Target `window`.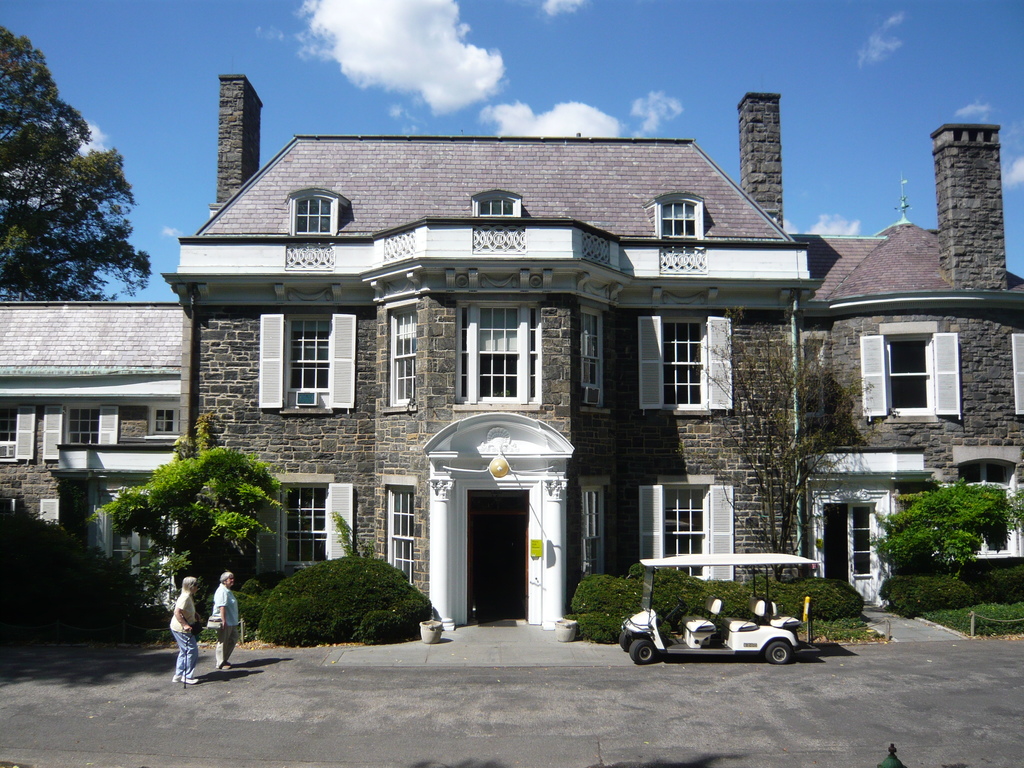
Target region: {"x1": 858, "y1": 331, "x2": 957, "y2": 422}.
